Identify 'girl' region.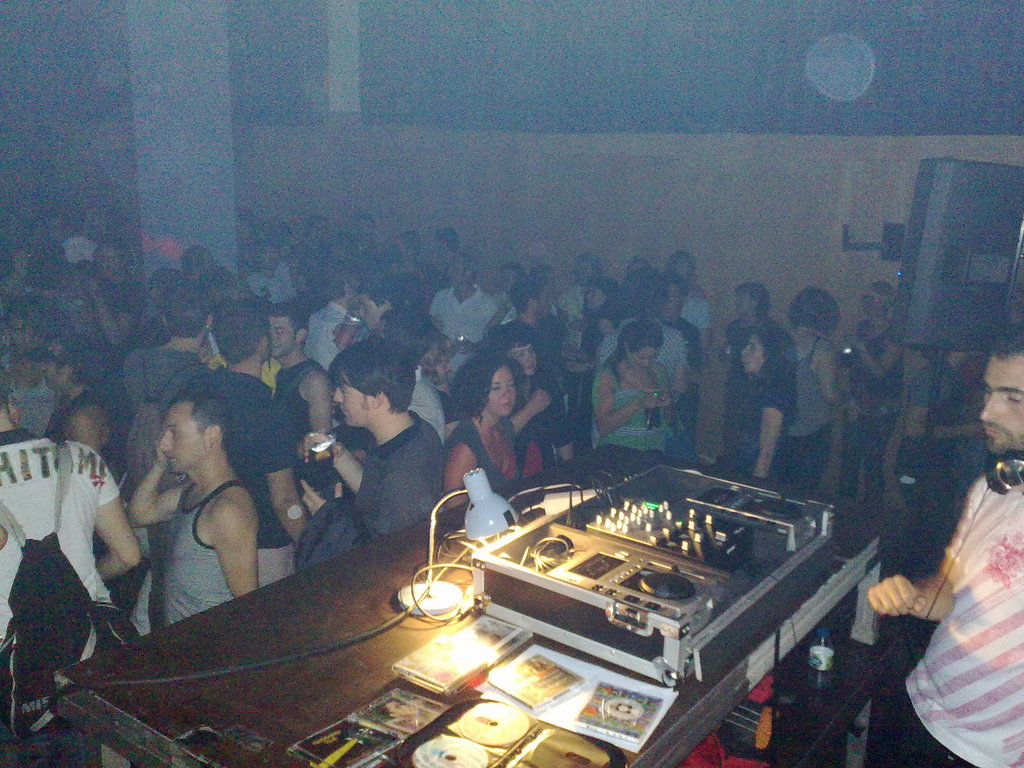
Region: Rect(733, 325, 800, 481).
